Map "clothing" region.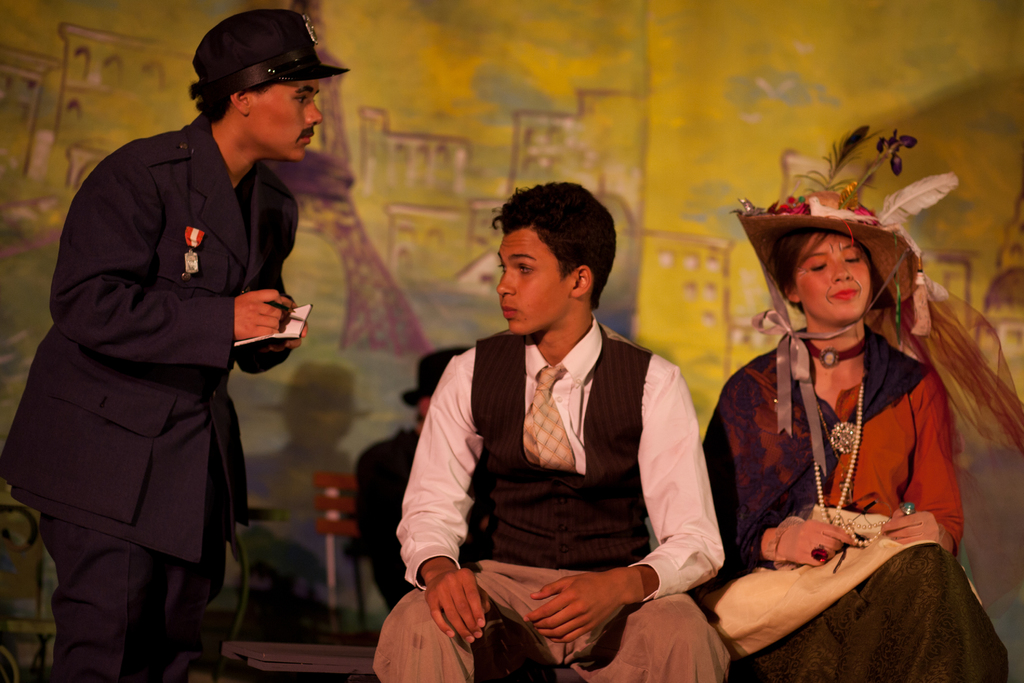
Mapped to 21:72:307:655.
